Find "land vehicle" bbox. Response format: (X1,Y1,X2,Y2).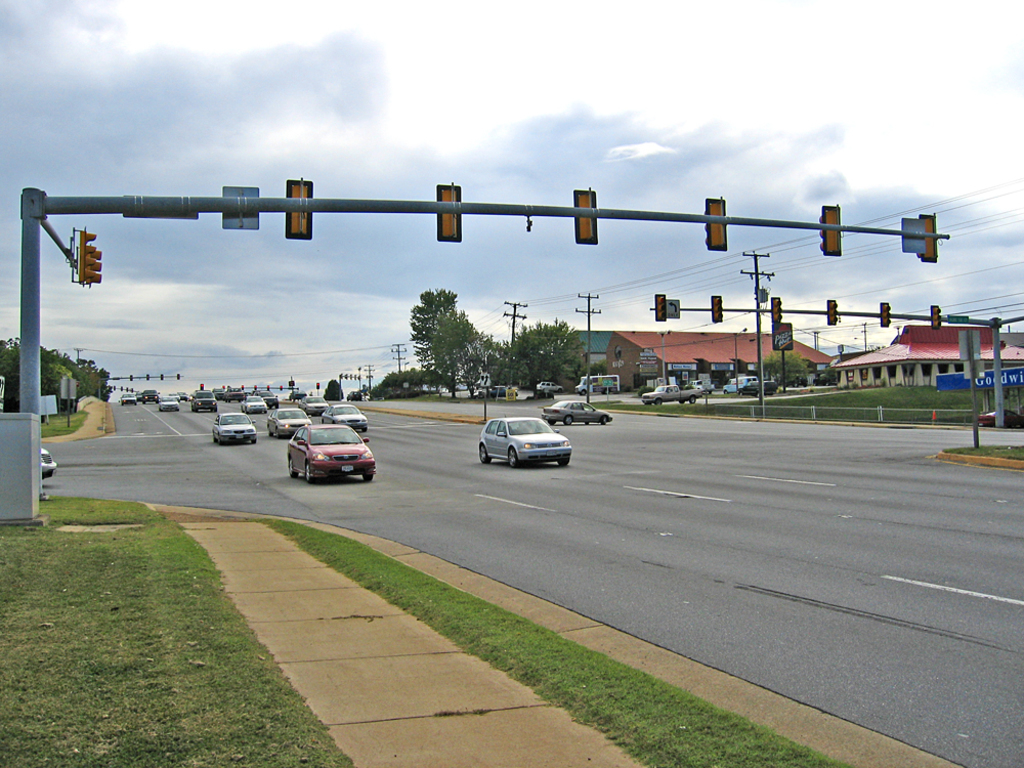
(270,409,309,432).
